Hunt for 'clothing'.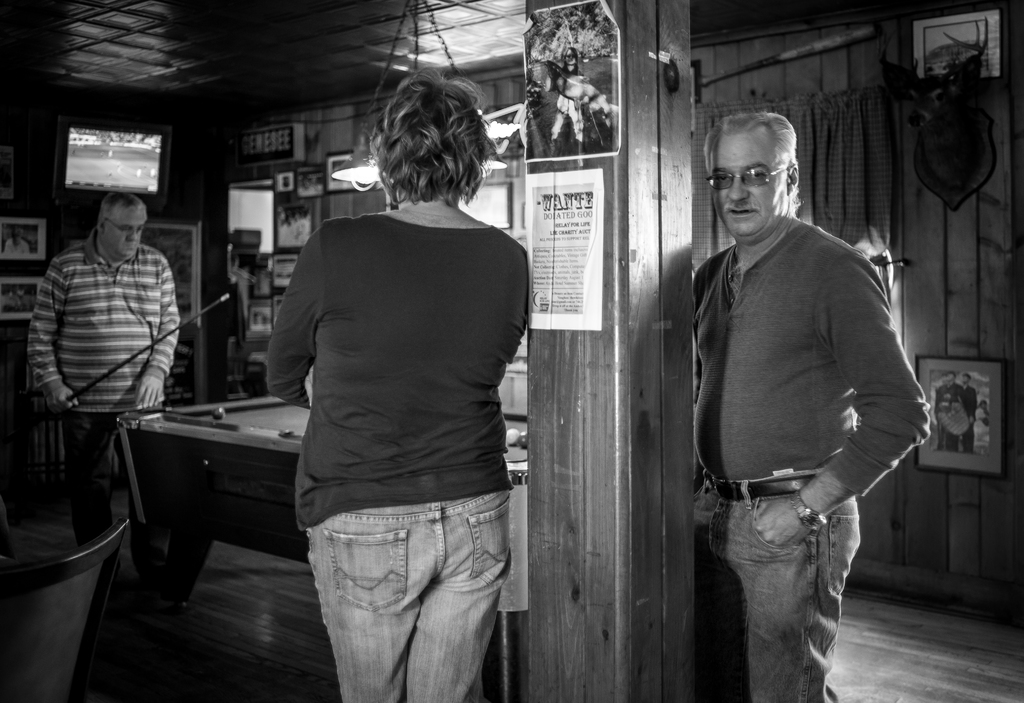
Hunted down at l=261, t=206, r=533, b=702.
